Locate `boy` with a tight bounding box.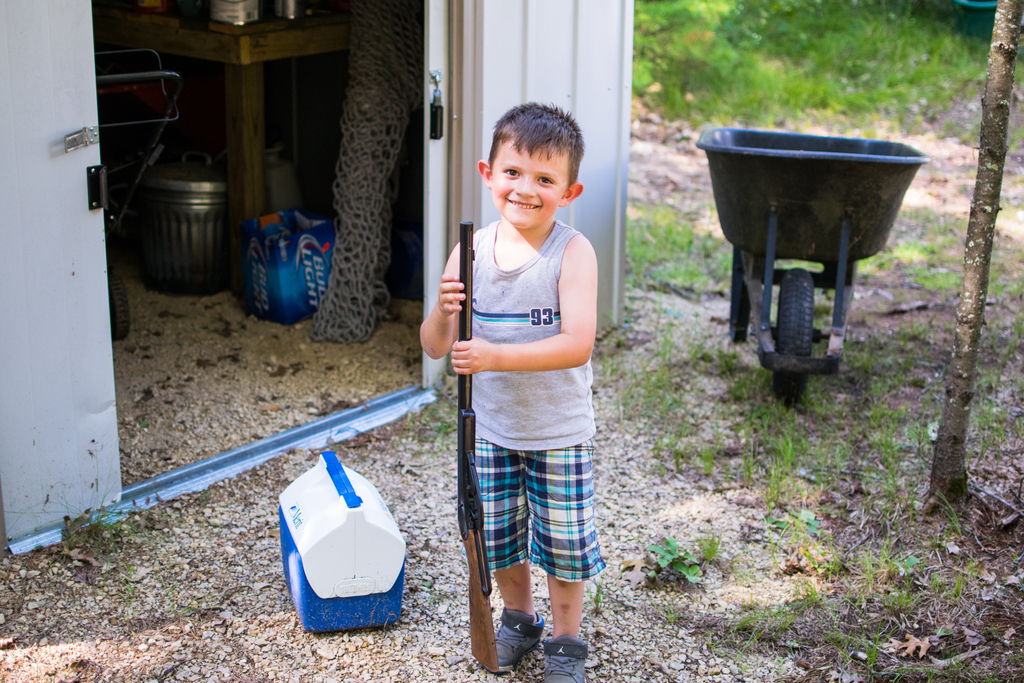
{"x1": 435, "y1": 110, "x2": 630, "y2": 664}.
